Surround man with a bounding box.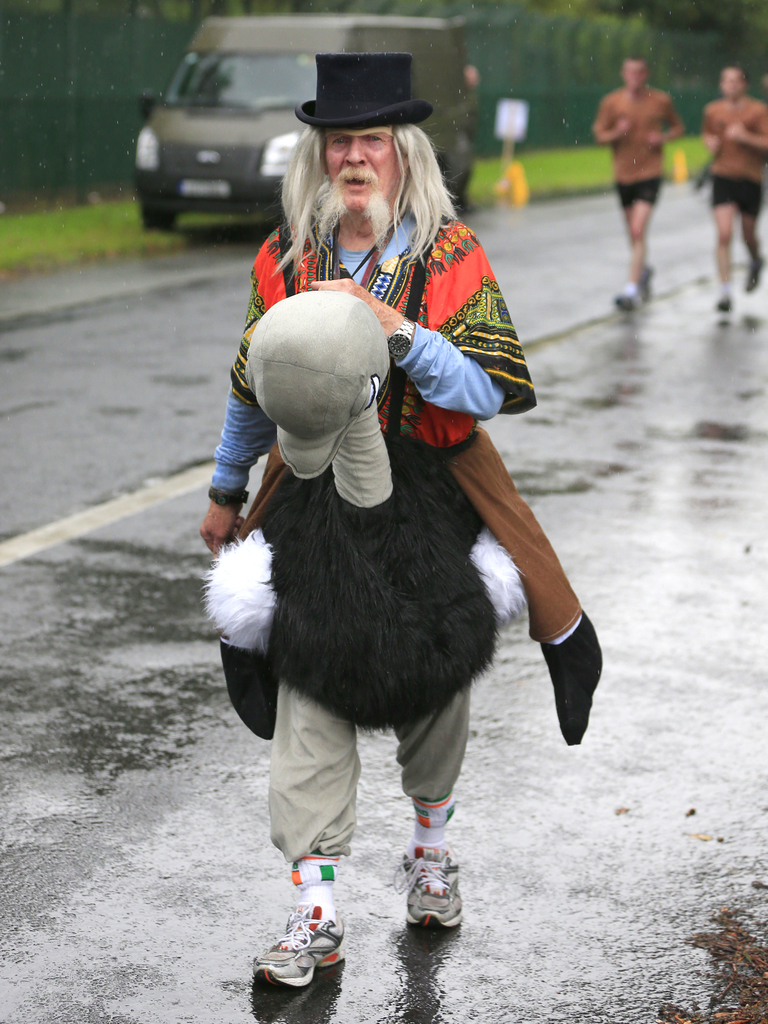
left=190, top=125, right=587, bottom=920.
